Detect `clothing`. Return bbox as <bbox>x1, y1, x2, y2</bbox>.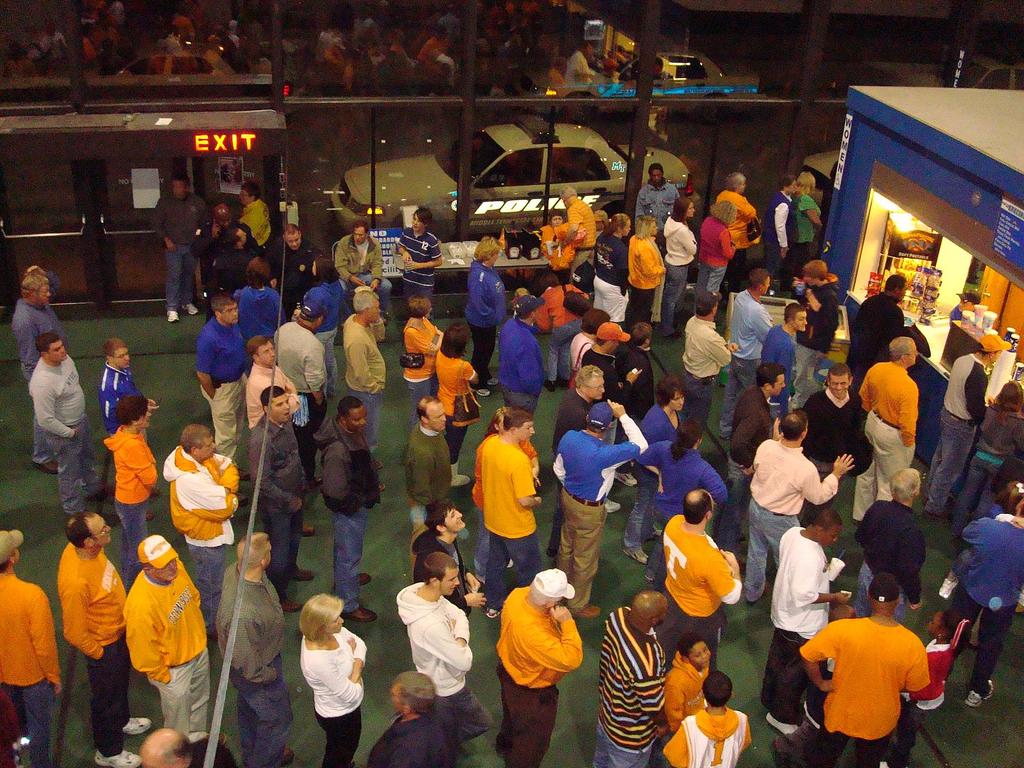
<bbox>403, 424, 451, 528</bbox>.
